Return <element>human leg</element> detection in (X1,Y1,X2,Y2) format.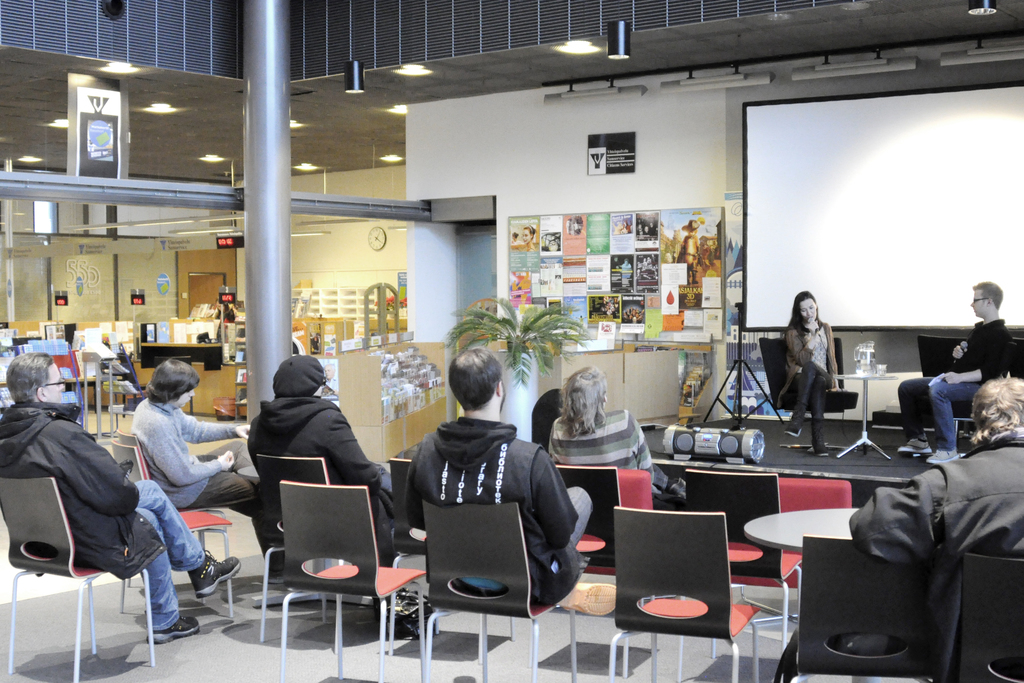
(193,468,292,567).
